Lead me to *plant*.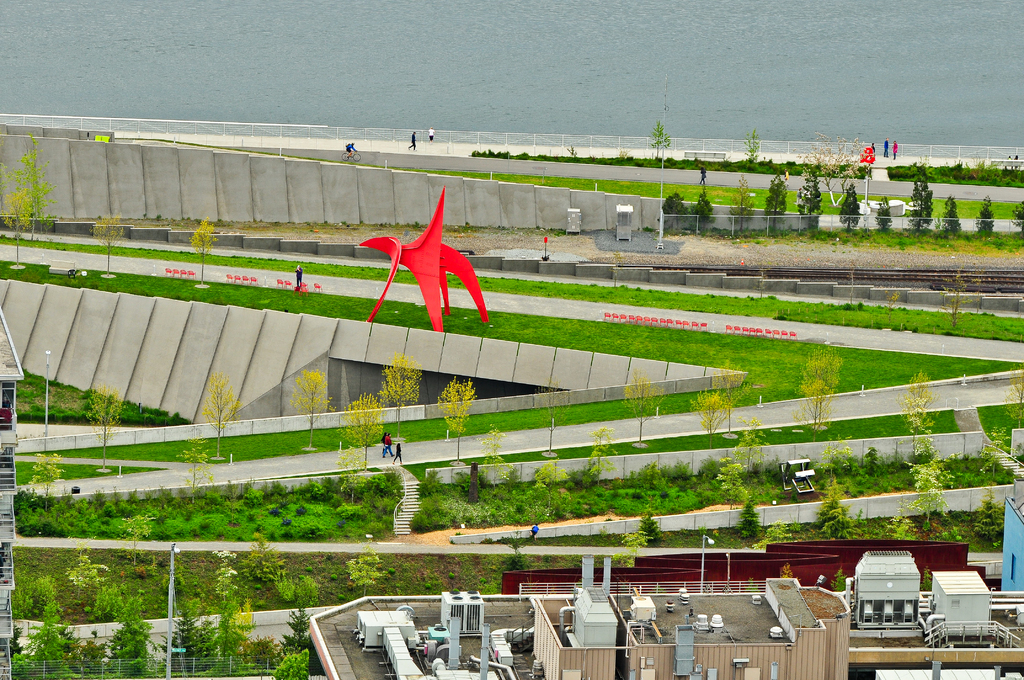
Lead to bbox(808, 340, 844, 440).
